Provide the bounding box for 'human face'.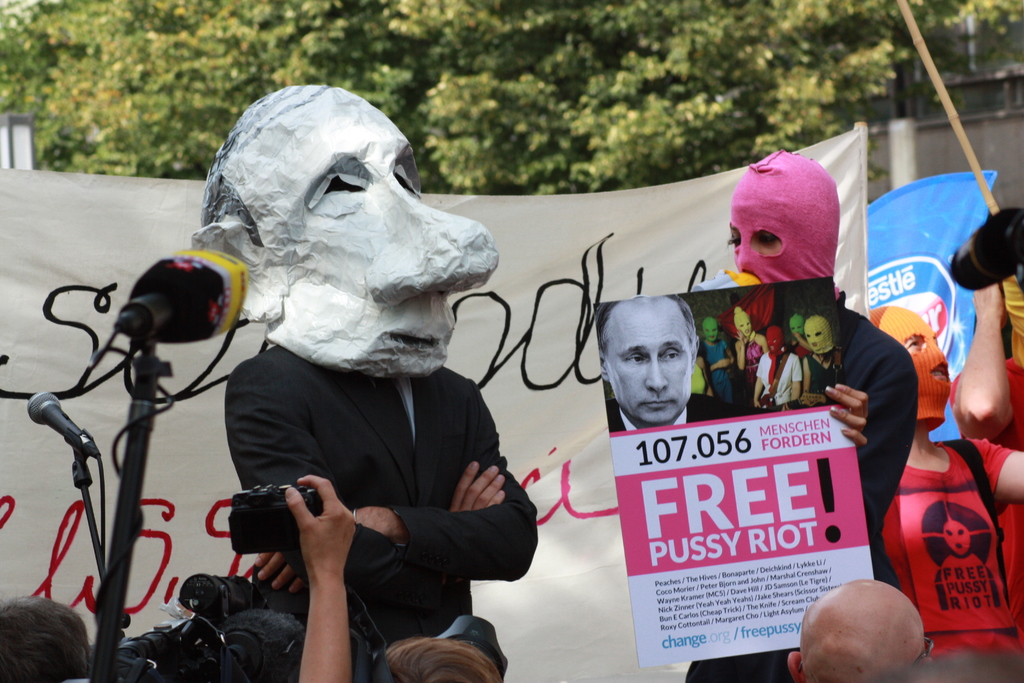
738, 316, 753, 338.
